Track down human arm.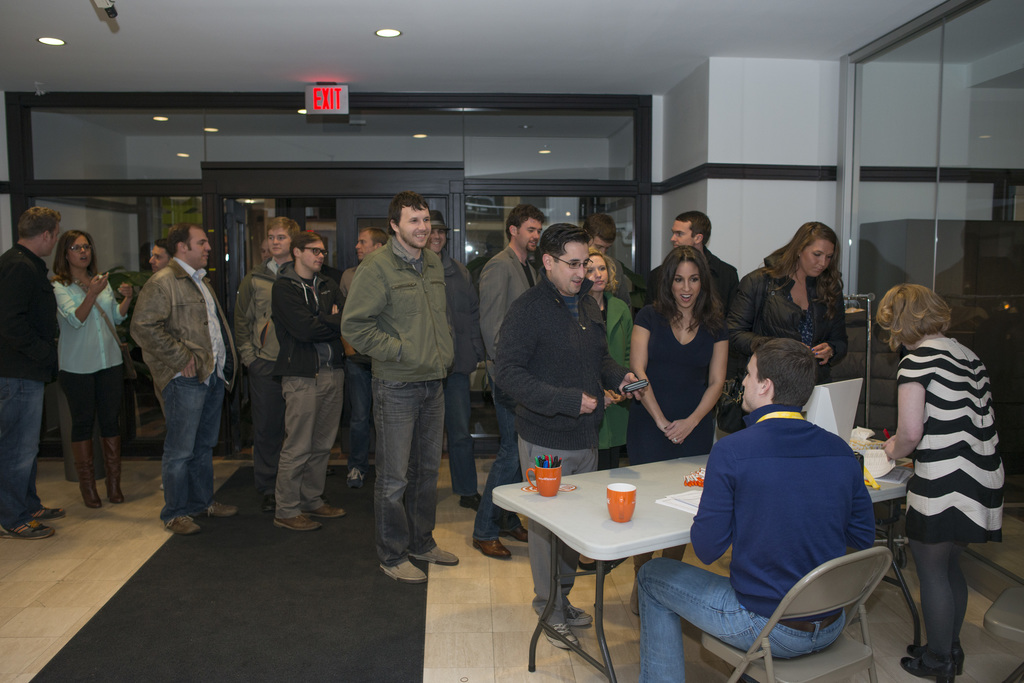
Tracked to {"left": 690, "top": 445, "right": 732, "bottom": 564}.
